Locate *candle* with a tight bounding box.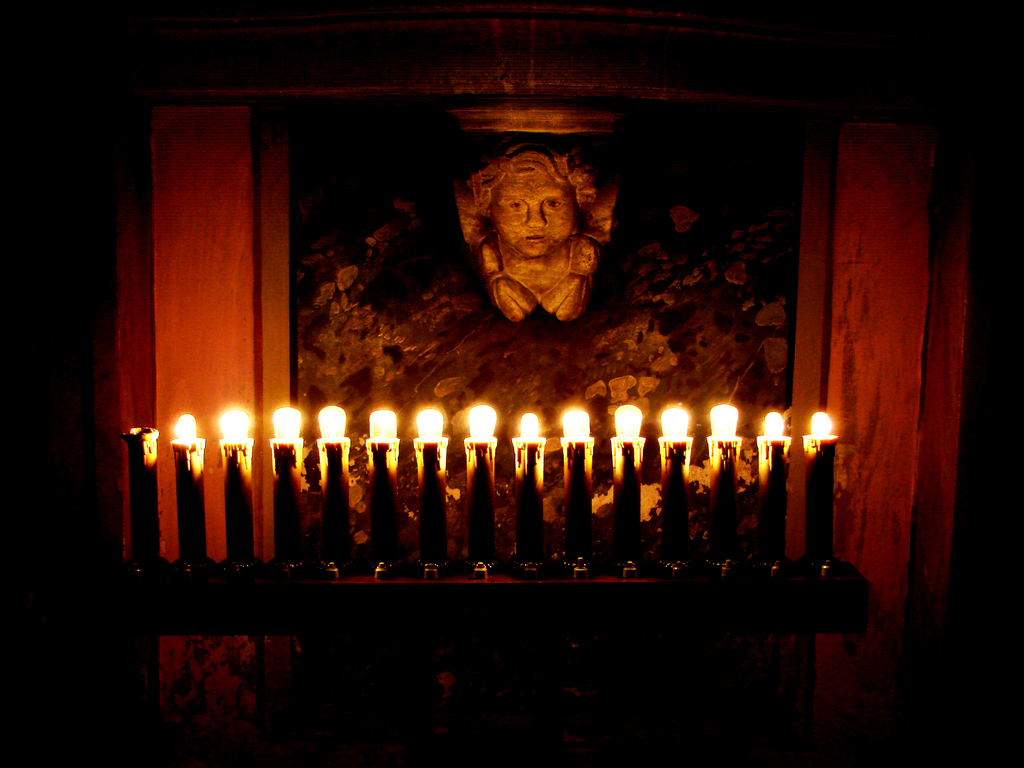
BBox(417, 409, 450, 560).
